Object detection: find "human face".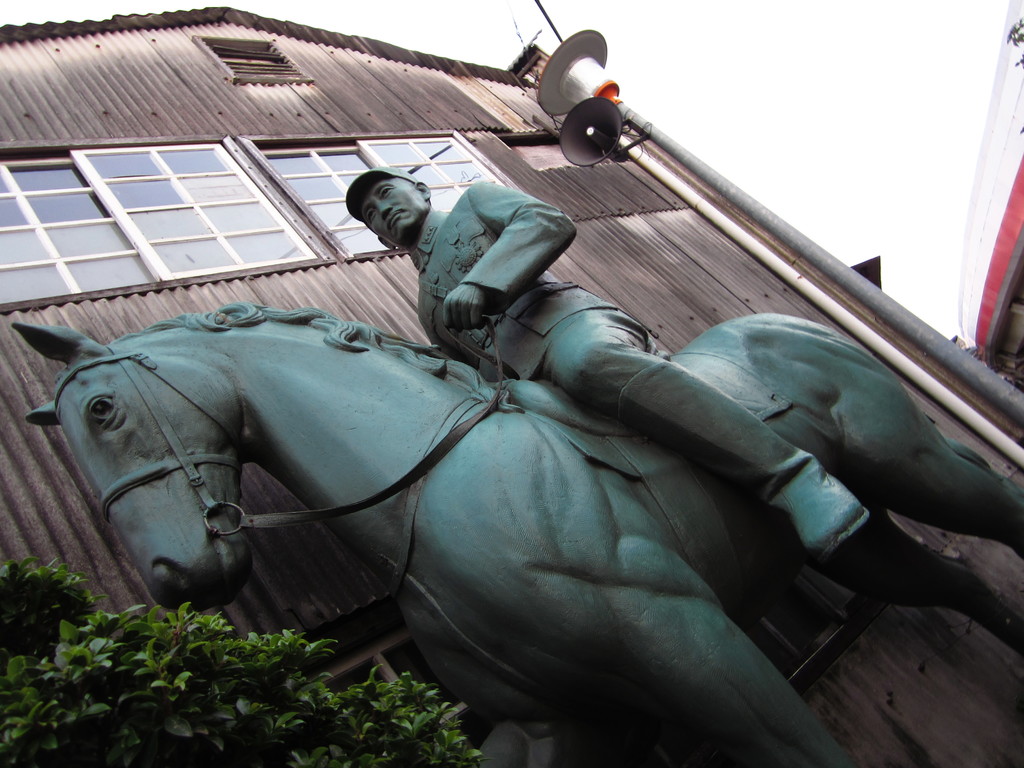
BBox(361, 177, 427, 243).
